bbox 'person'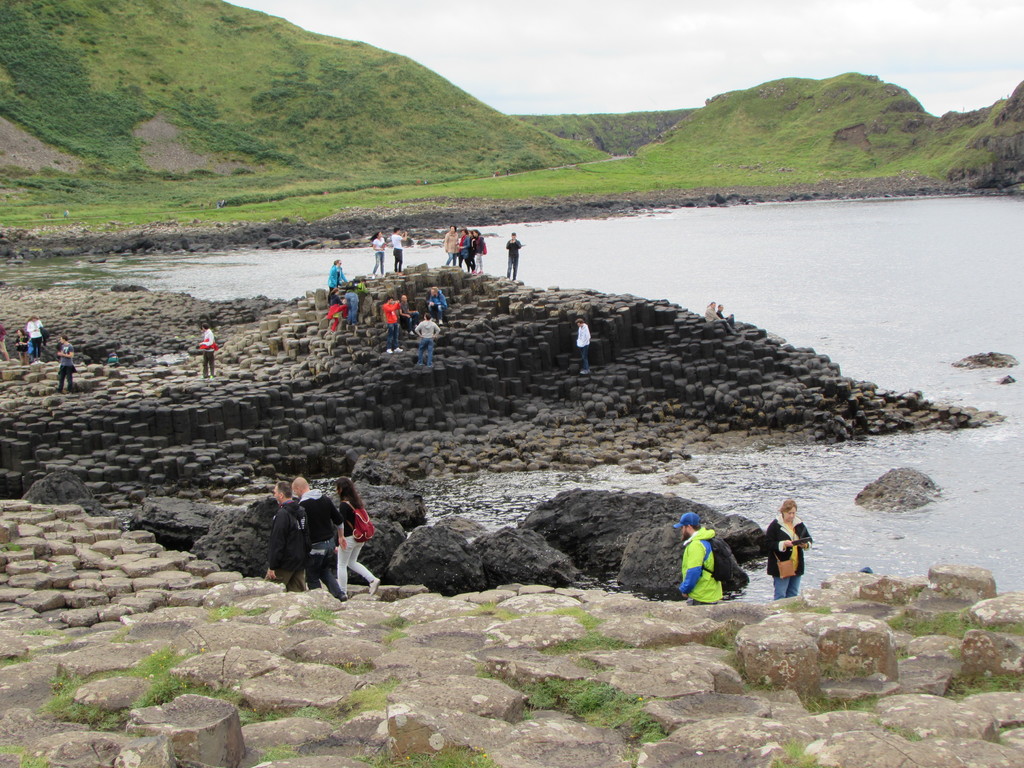
298/486/330/597
